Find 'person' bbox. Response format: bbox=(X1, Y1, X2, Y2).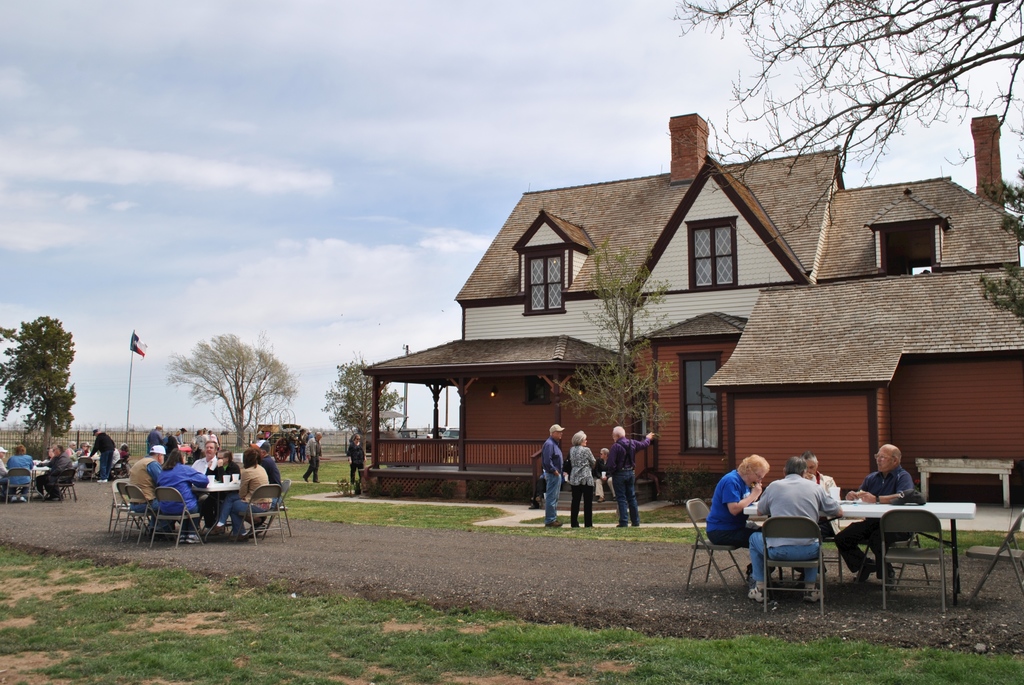
bbox=(543, 424, 564, 529).
